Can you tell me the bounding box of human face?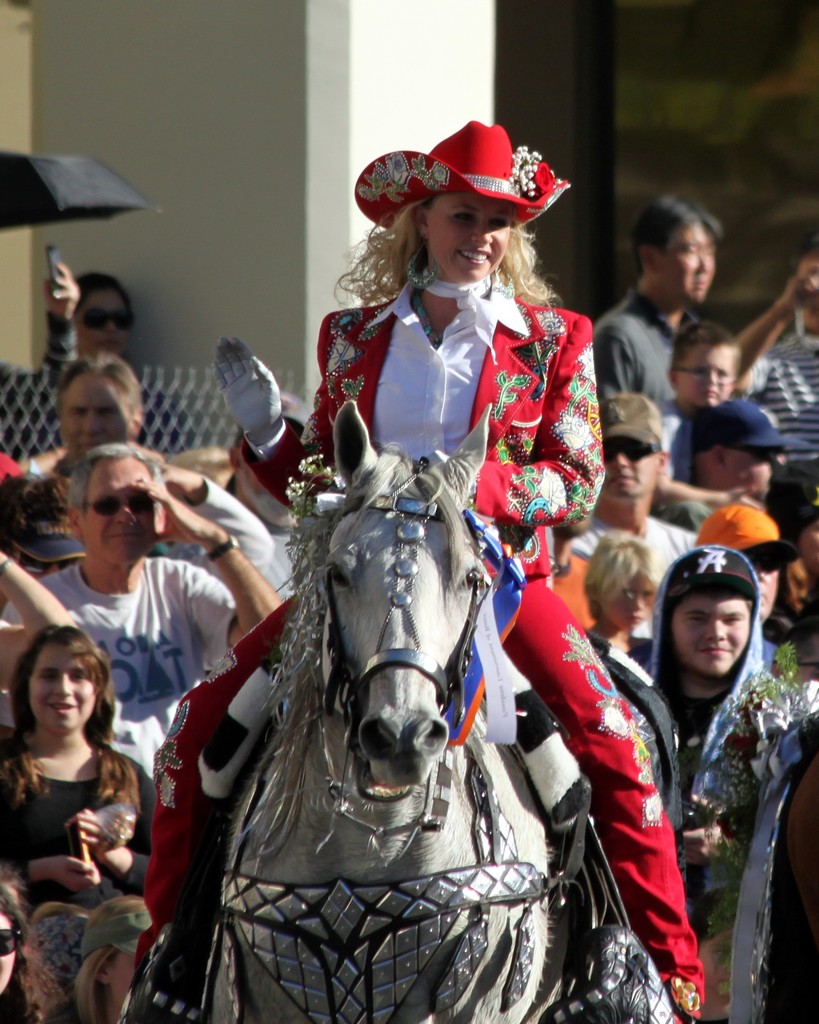
{"x1": 653, "y1": 219, "x2": 716, "y2": 303}.
